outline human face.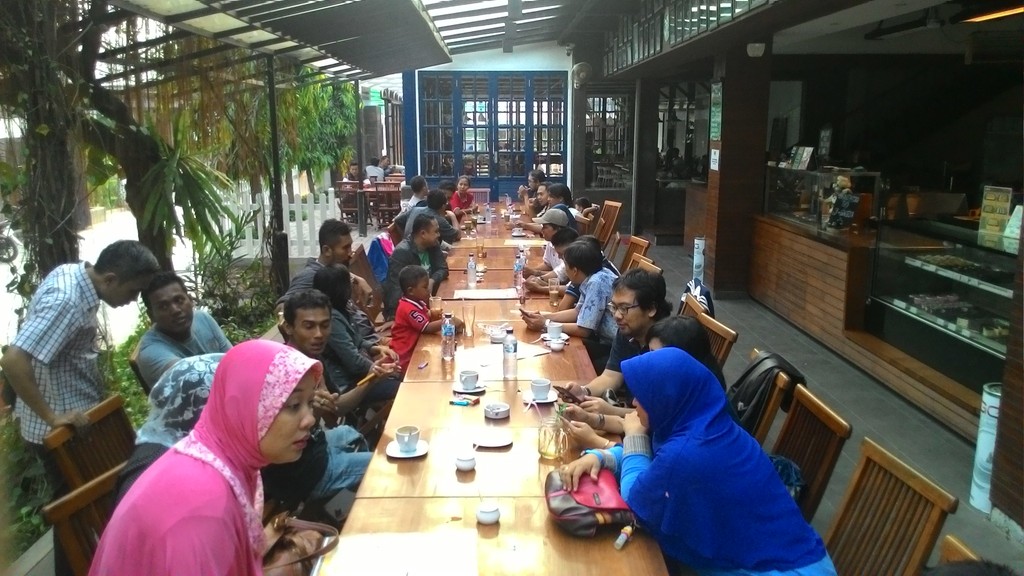
Outline: {"x1": 458, "y1": 182, "x2": 467, "y2": 195}.
